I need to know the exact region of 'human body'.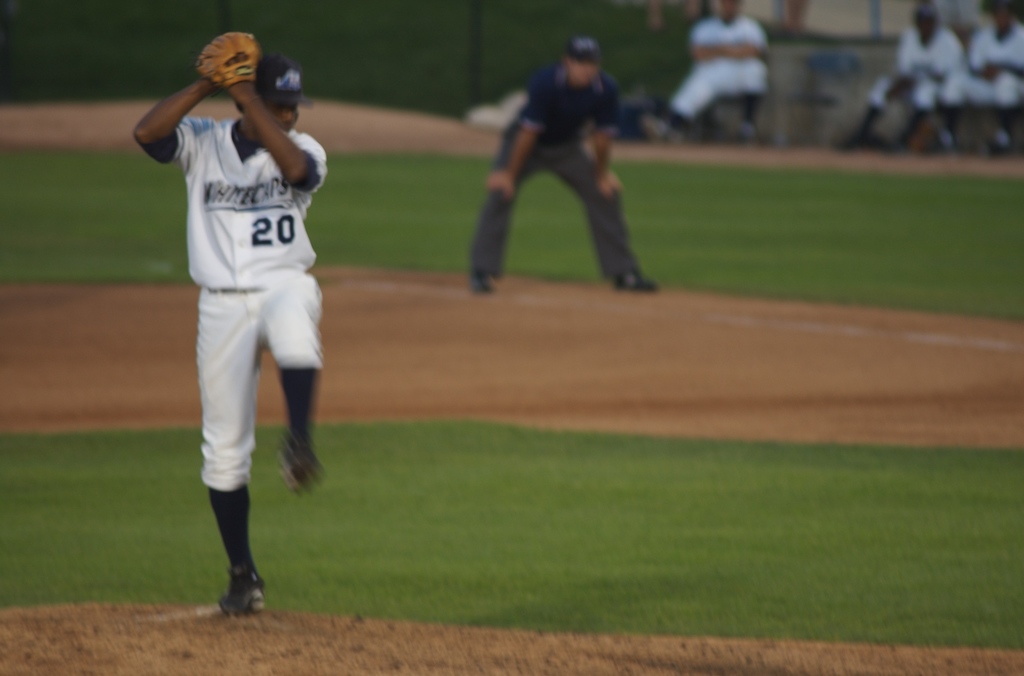
Region: <region>664, 12, 774, 148</region>.
